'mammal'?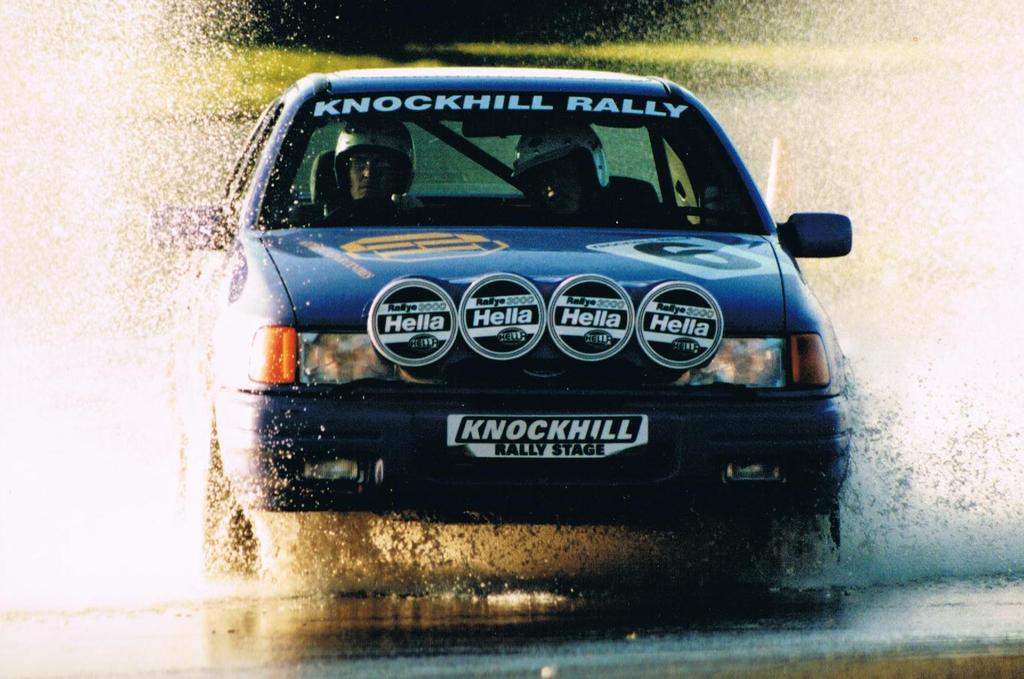
(x1=351, y1=150, x2=393, y2=207)
